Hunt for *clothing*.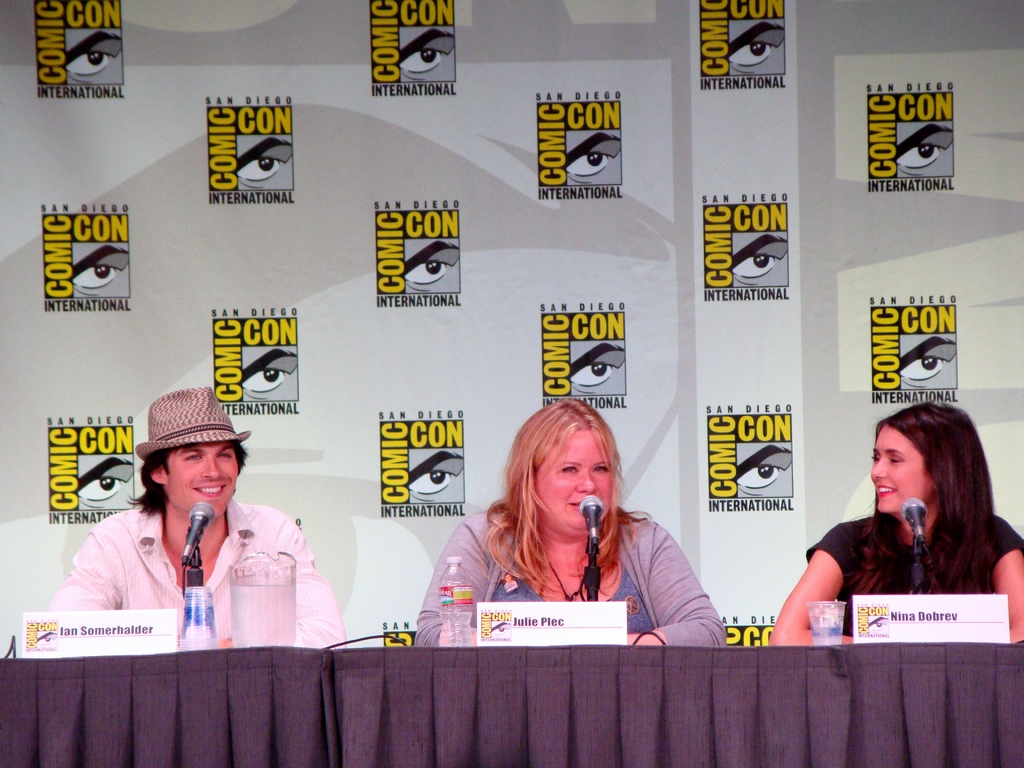
Hunted down at <region>54, 474, 320, 642</region>.
